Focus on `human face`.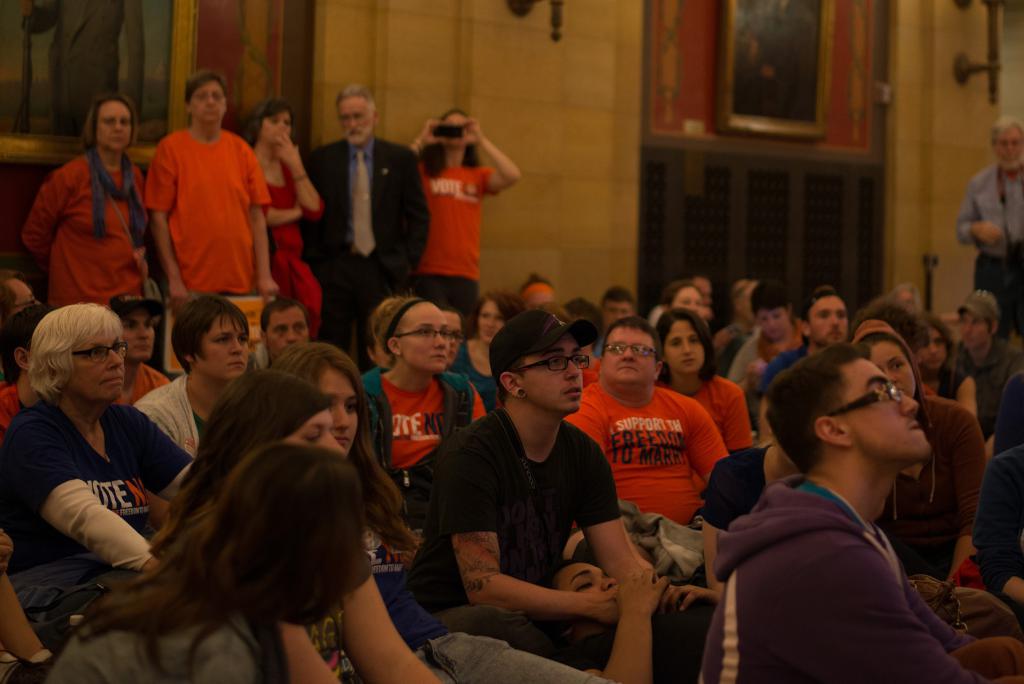
Focused at bbox=[837, 358, 932, 457].
